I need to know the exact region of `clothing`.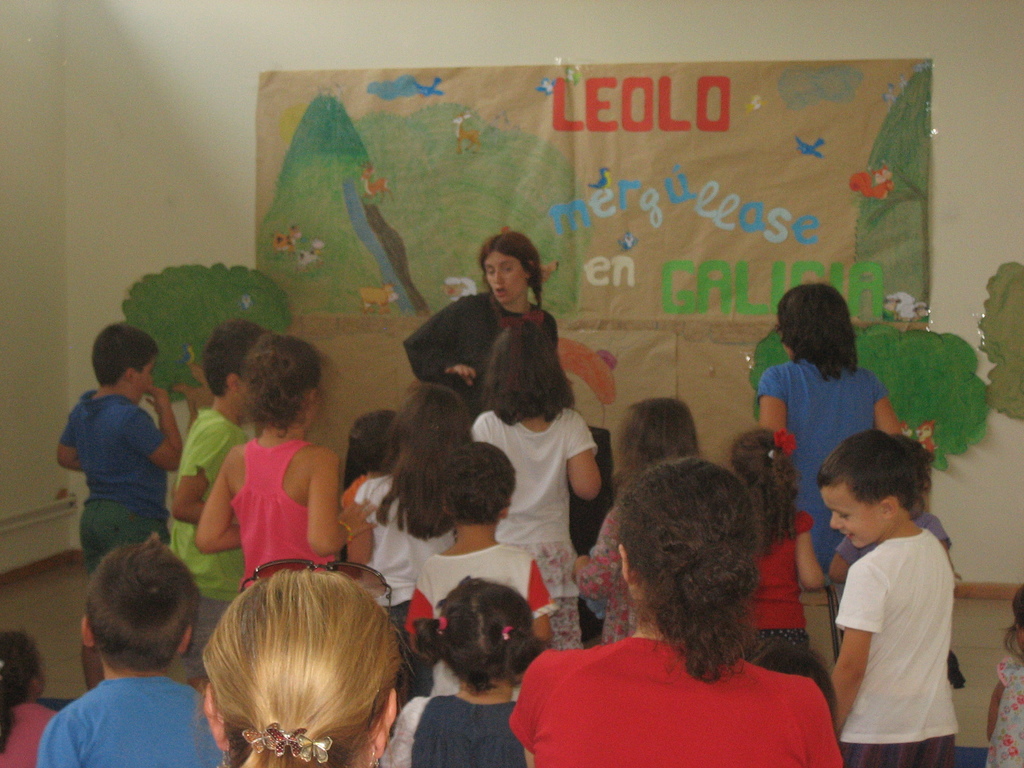
Region: (166,401,237,641).
